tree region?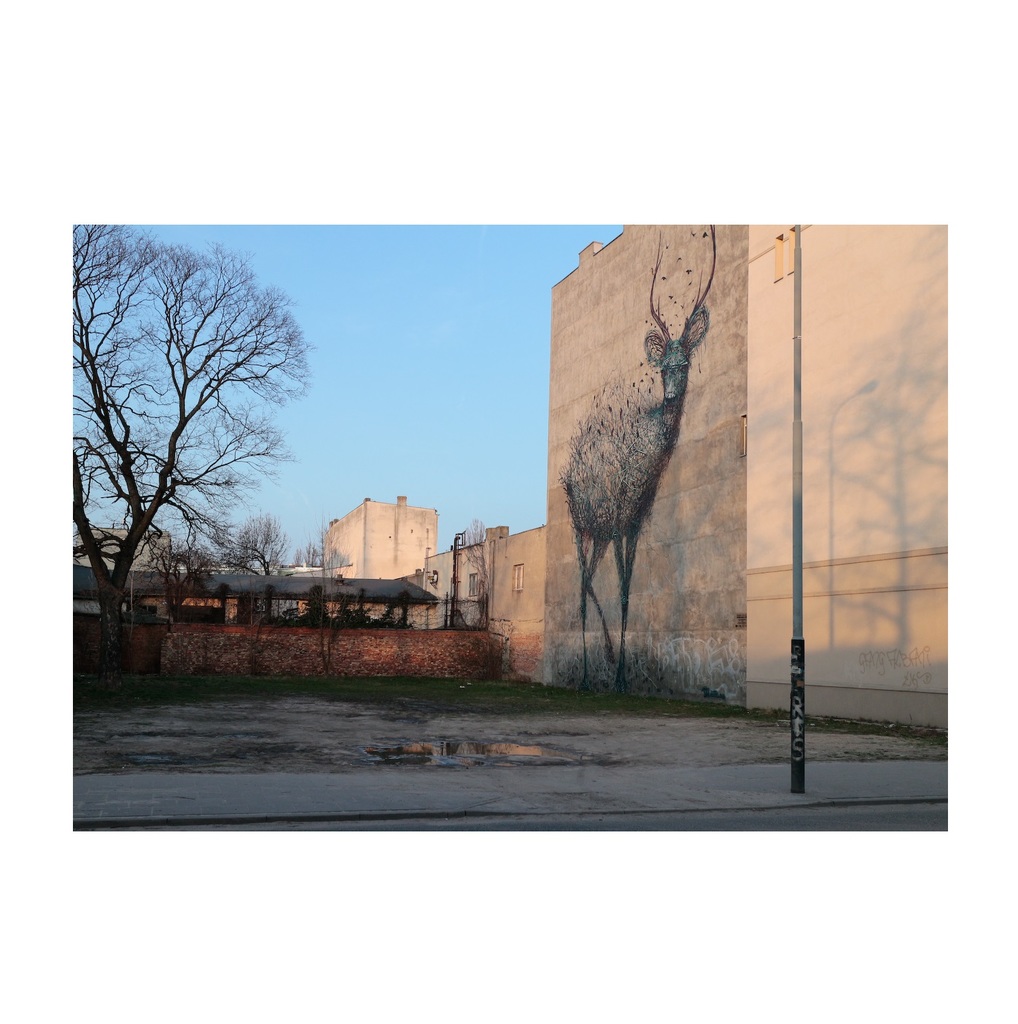
[294, 520, 357, 653]
